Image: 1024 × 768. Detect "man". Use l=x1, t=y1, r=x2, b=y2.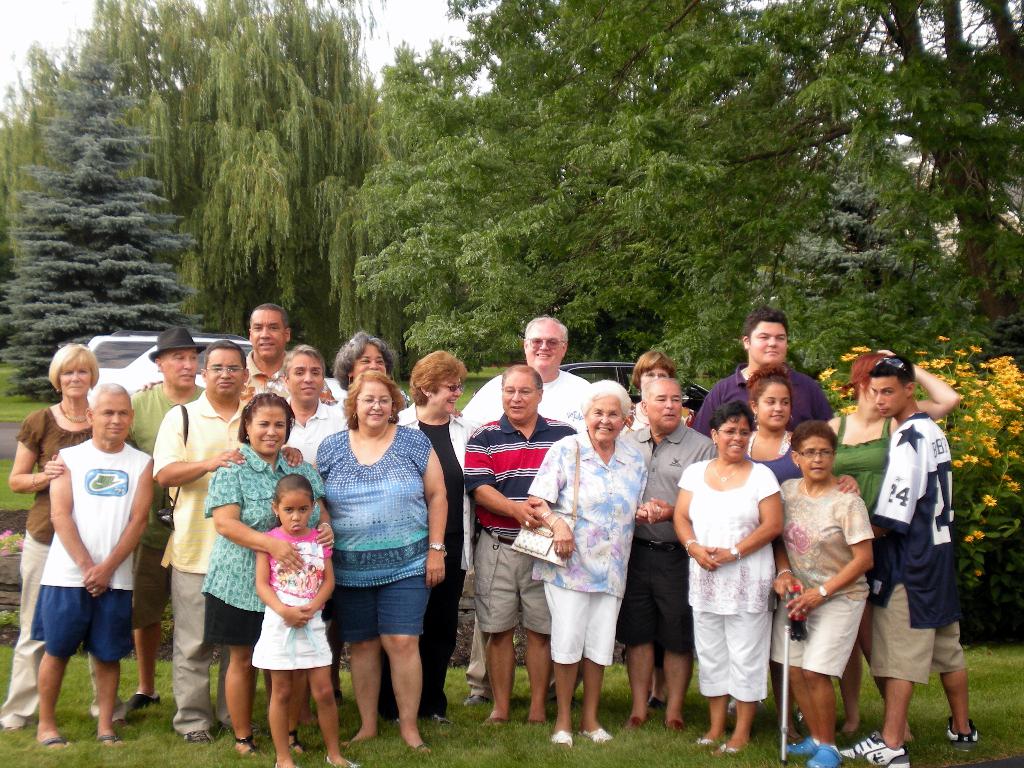
l=148, t=340, r=304, b=741.
